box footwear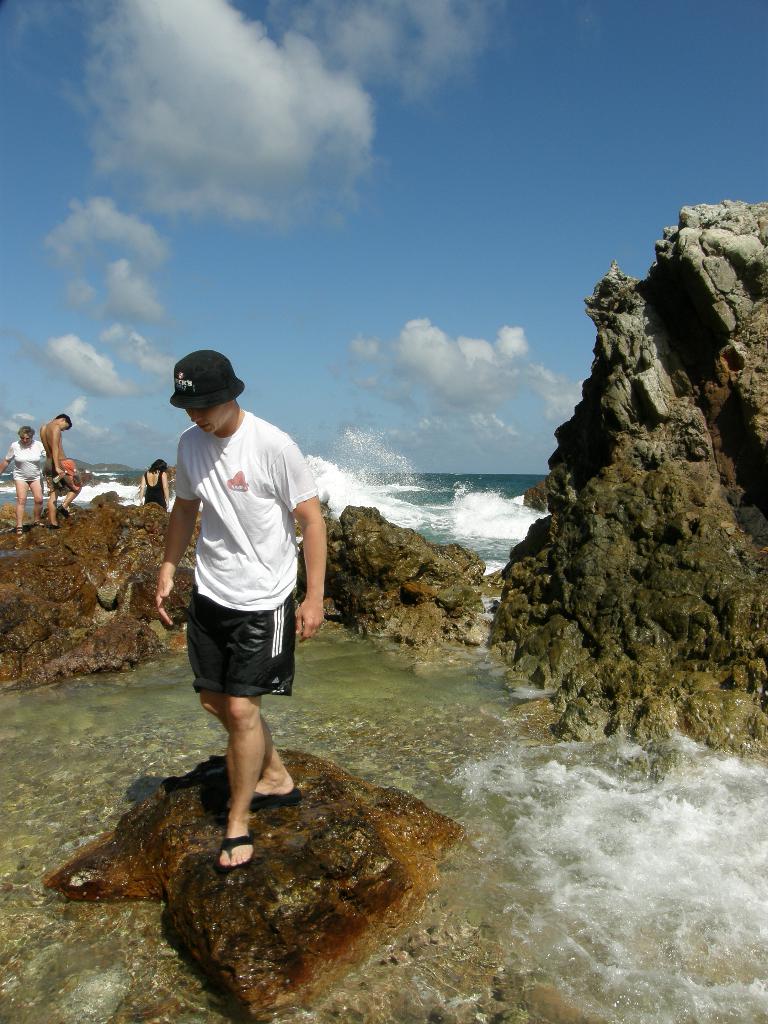
crop(223, 785, 316, 811)
